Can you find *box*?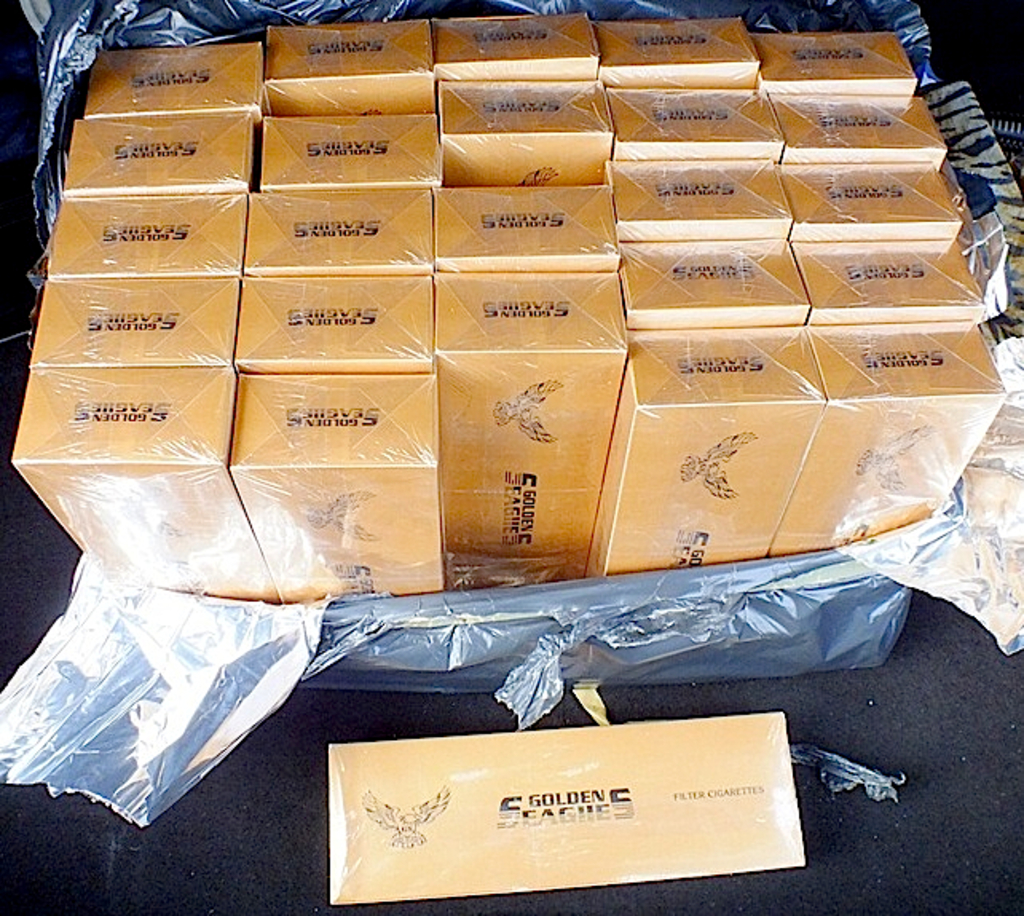
Yes, bounding box: BBox(231, 367, 431, 608).
